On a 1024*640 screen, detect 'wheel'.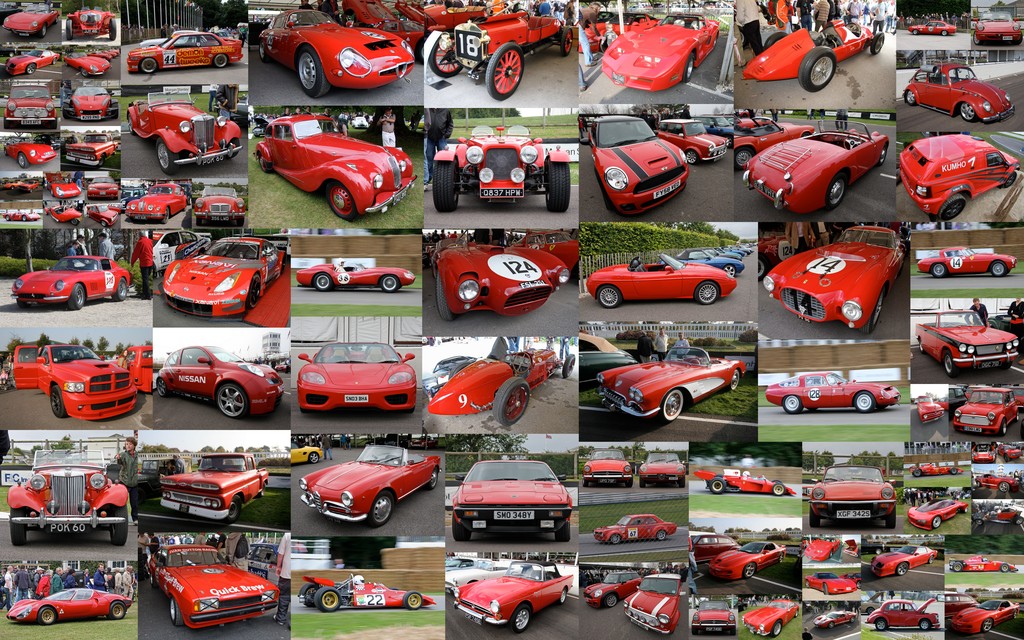
[19,212,28,222].
